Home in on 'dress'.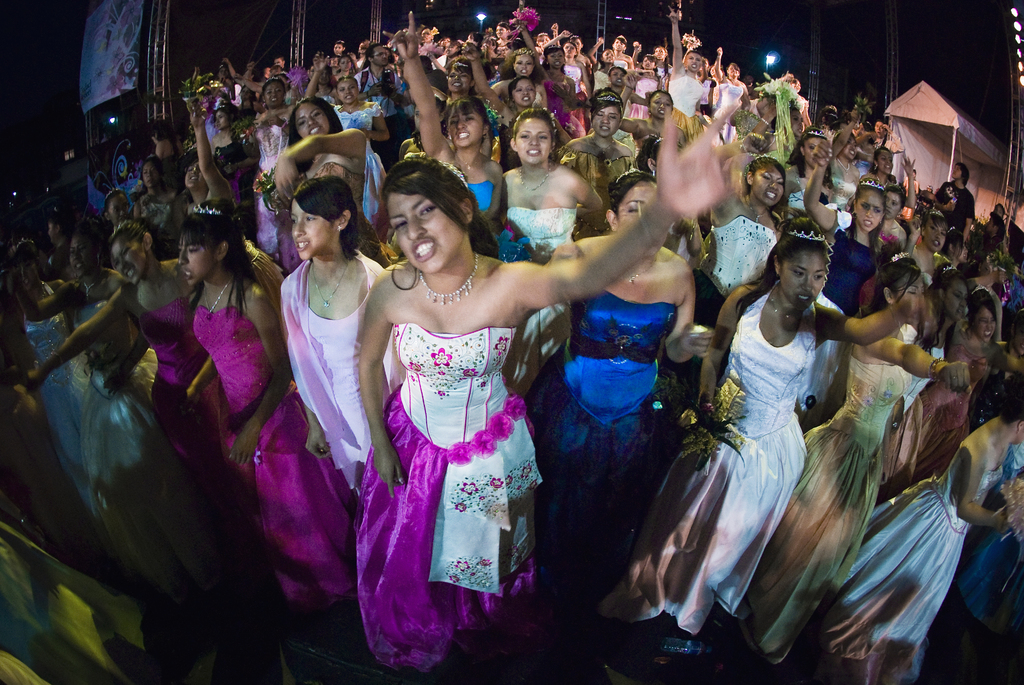
Homed in at (x1=311, y1=297, x2=364, y2=448).
